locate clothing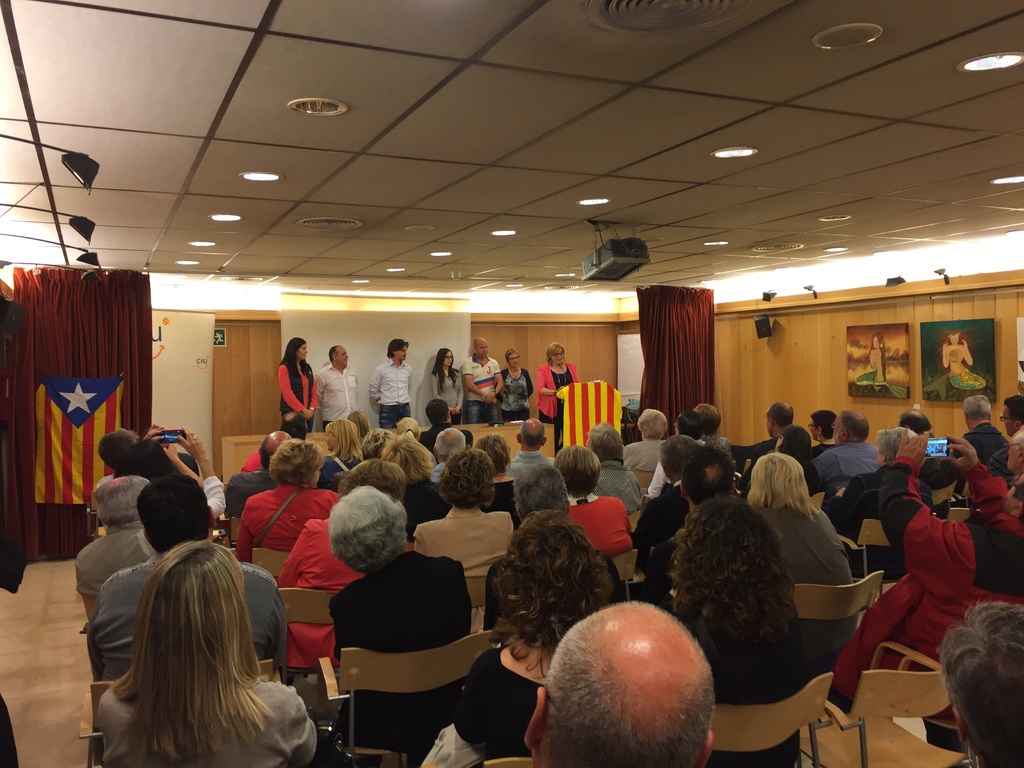
select_region(470, 364, 507, 421)
